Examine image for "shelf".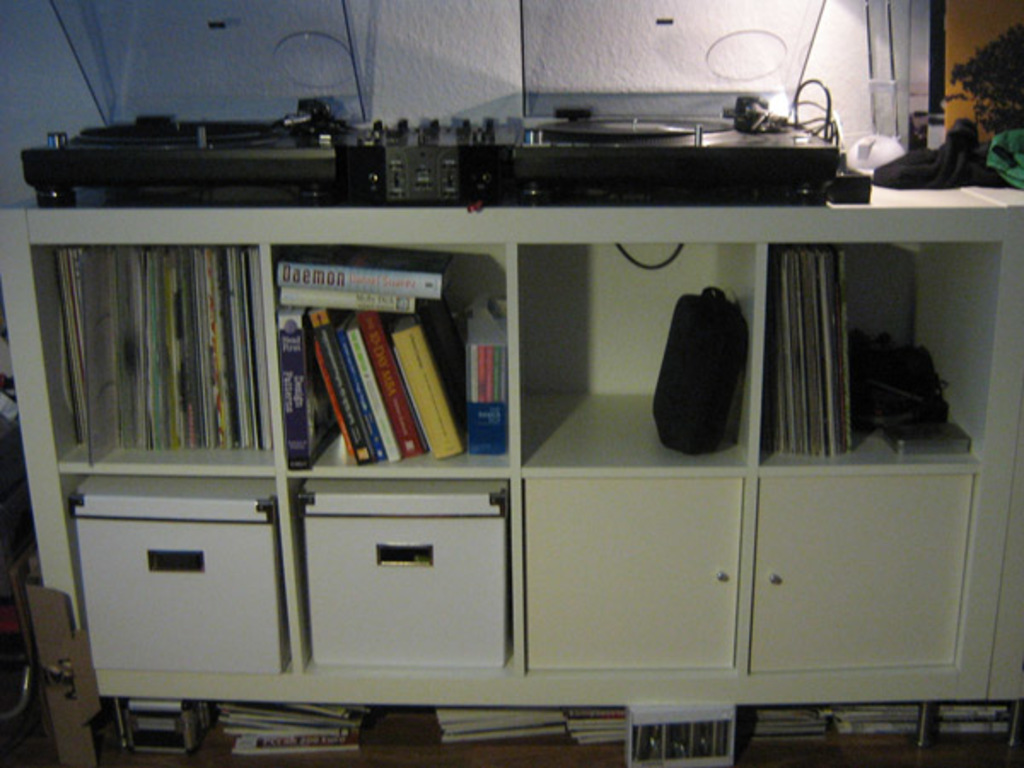
Examination result: locate(265, 241, 515, 476).
